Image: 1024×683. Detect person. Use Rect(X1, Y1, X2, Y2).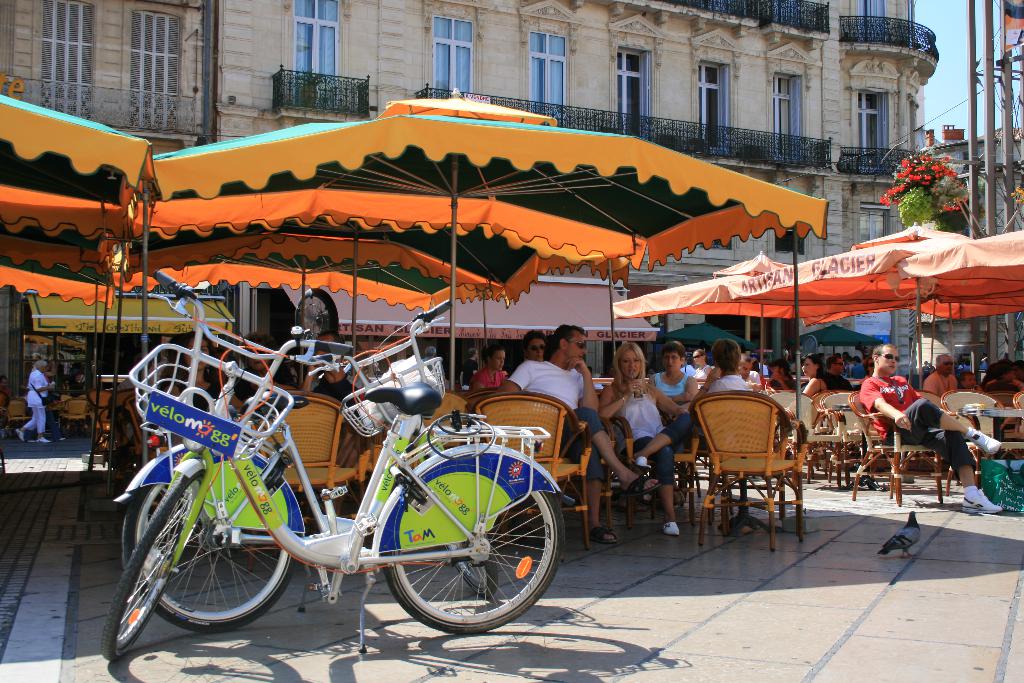
Rect(920, 355, 956, 394).
